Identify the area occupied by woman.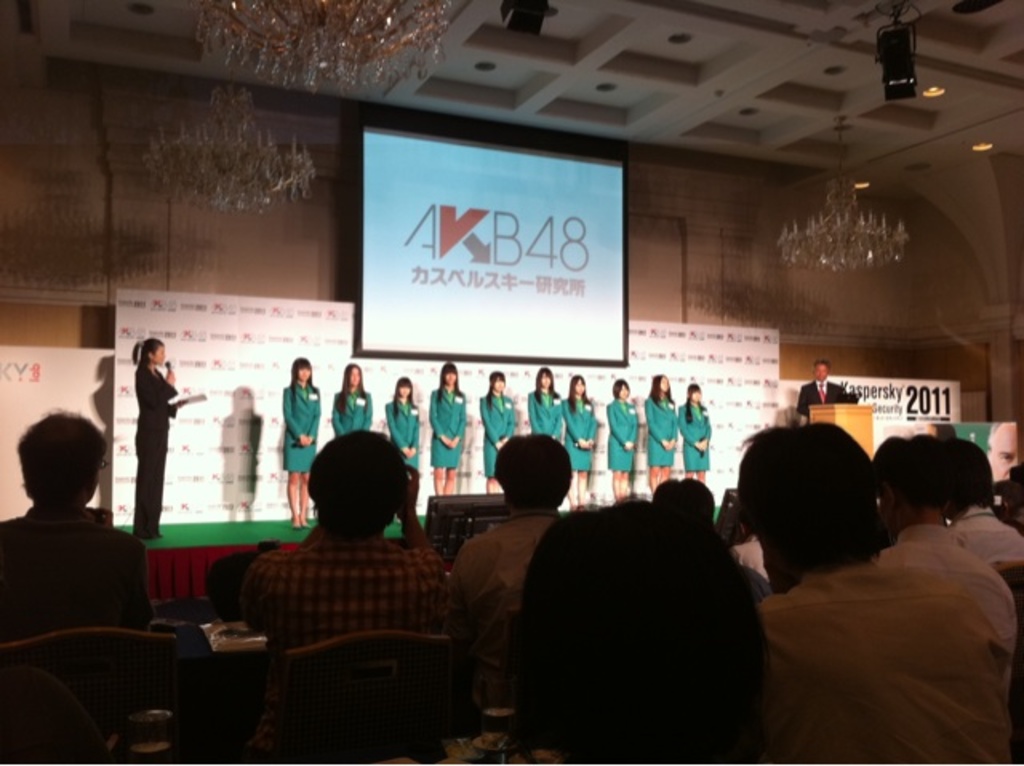
Area: BBox(530, 369, 560, 438).
